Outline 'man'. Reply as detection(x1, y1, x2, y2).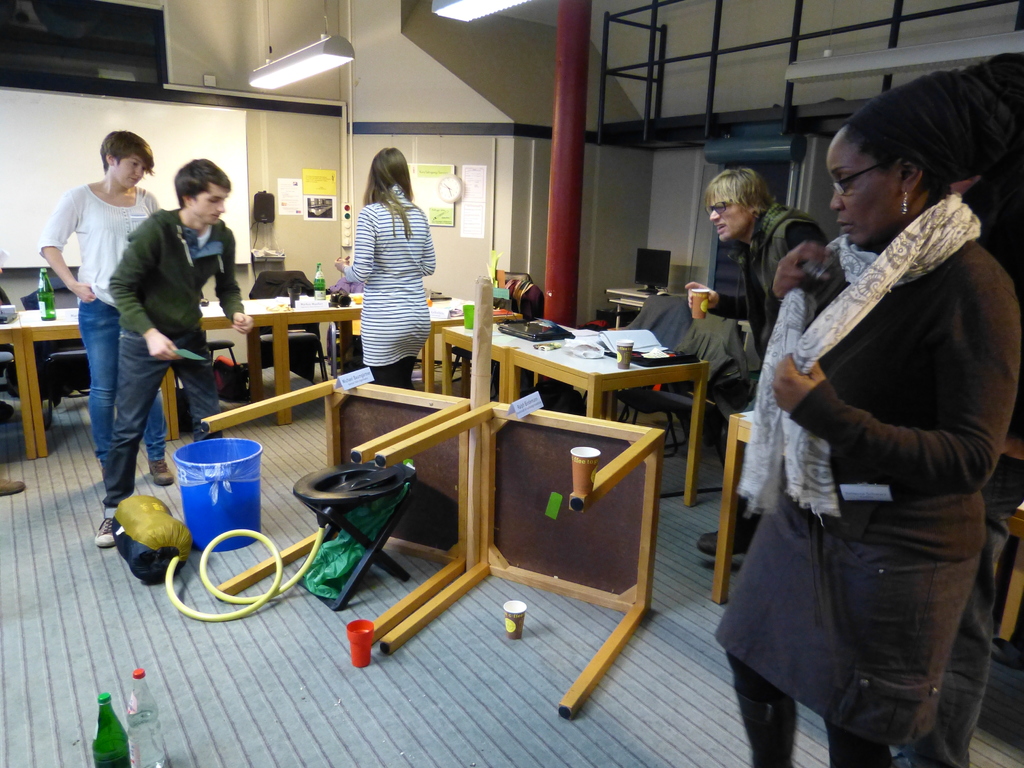
detection(684, 168, 829, 555).
